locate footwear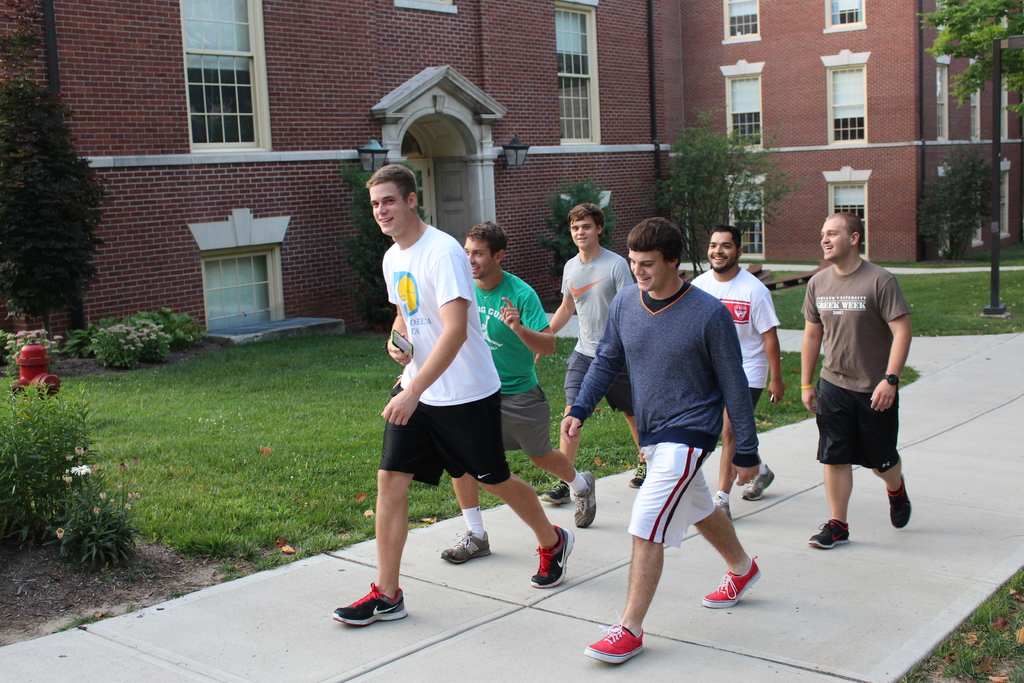
[x1=436, y1=527, x2=493, y2=563]
